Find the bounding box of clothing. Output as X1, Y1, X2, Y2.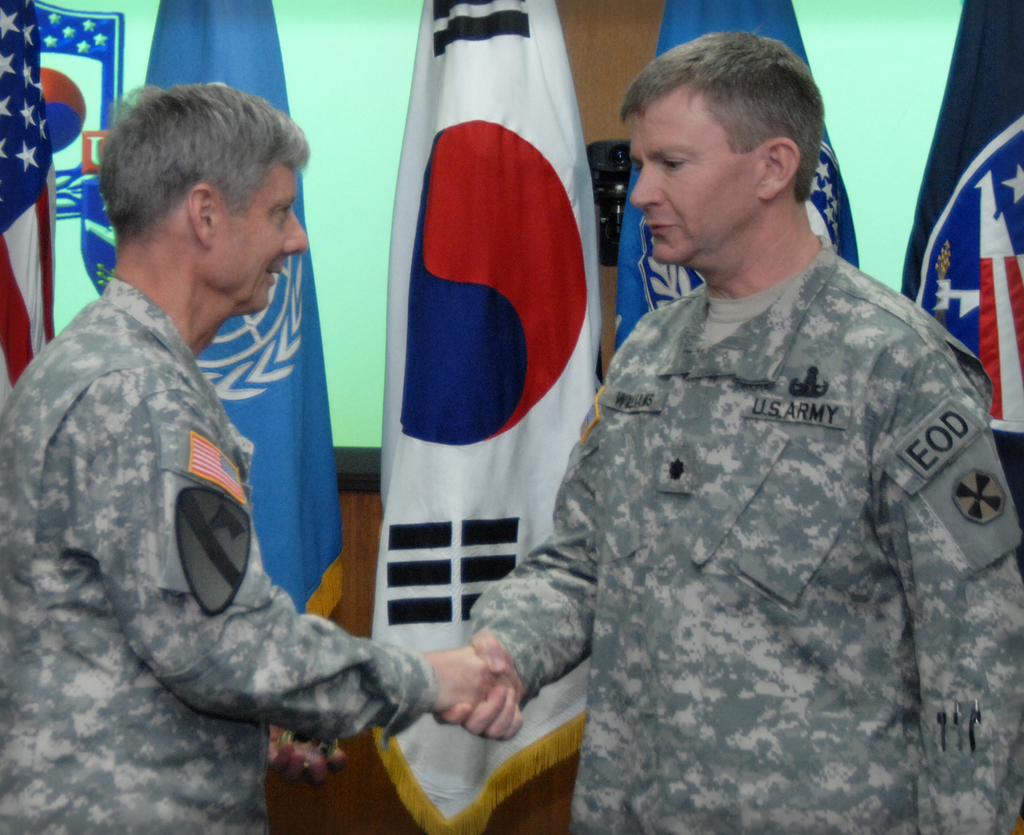
534, 152, 1014, 791.
